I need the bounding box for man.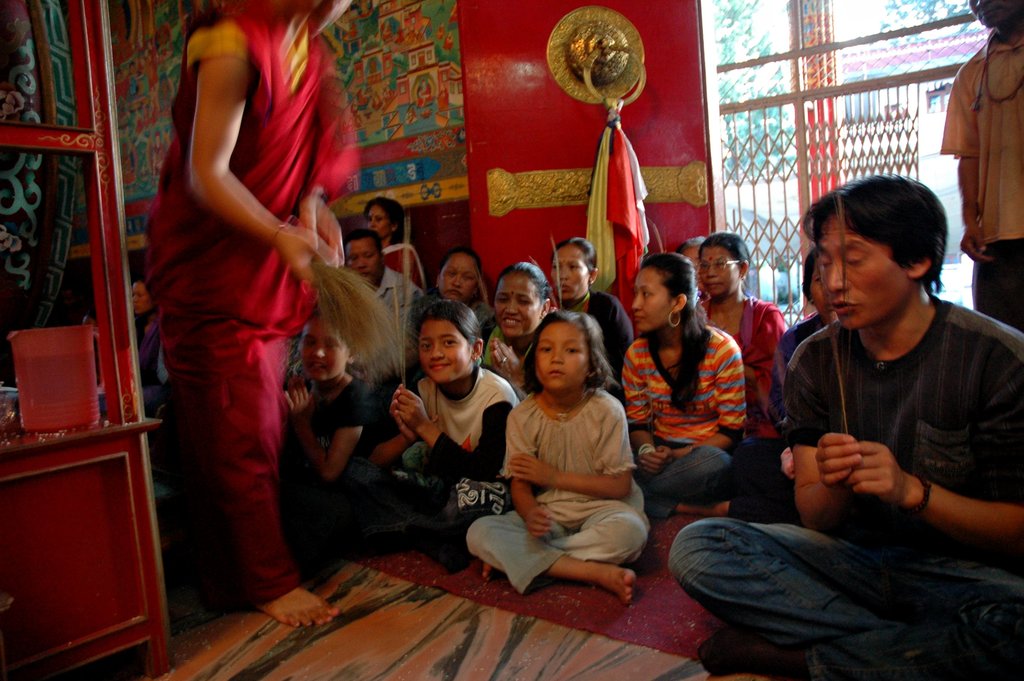
Here it is: (131, 37, 348, 631).
